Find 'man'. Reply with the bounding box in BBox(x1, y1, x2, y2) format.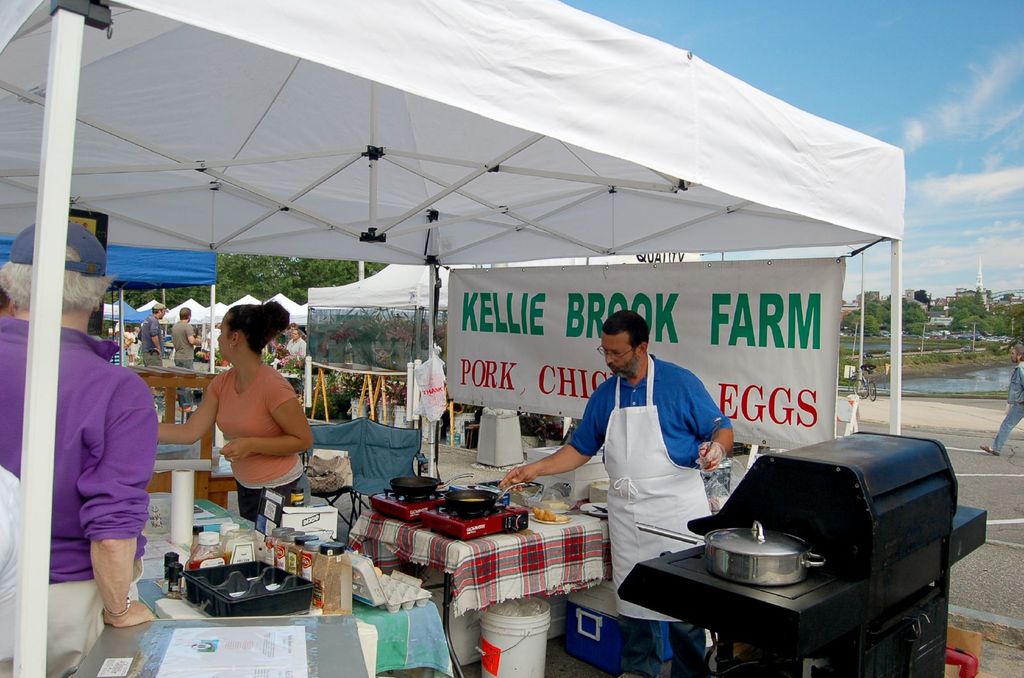
BBox(497, 317, 736, 677).
